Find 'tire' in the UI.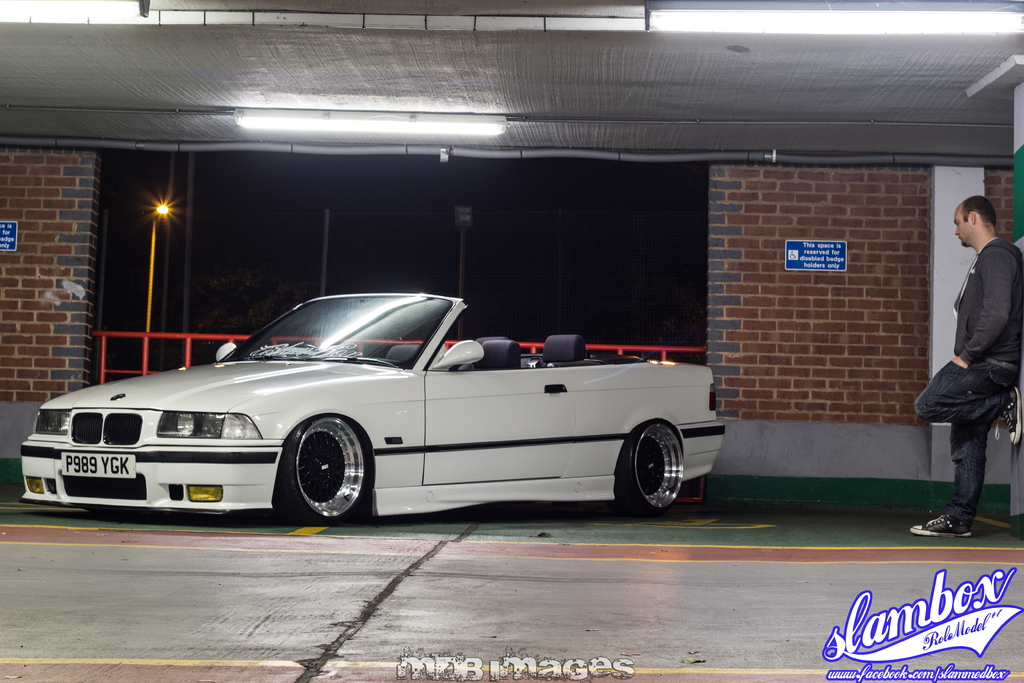
UI element at left=621, top=415, right=687, bottom=516.
